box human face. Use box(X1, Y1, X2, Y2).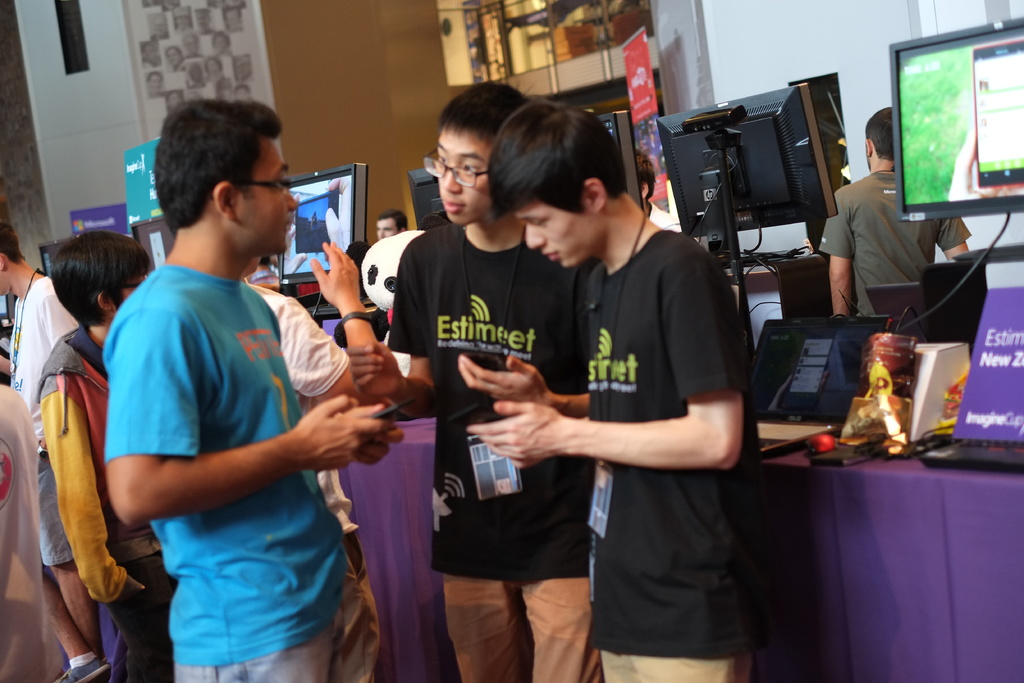
box(124, 273, 145, 299).
